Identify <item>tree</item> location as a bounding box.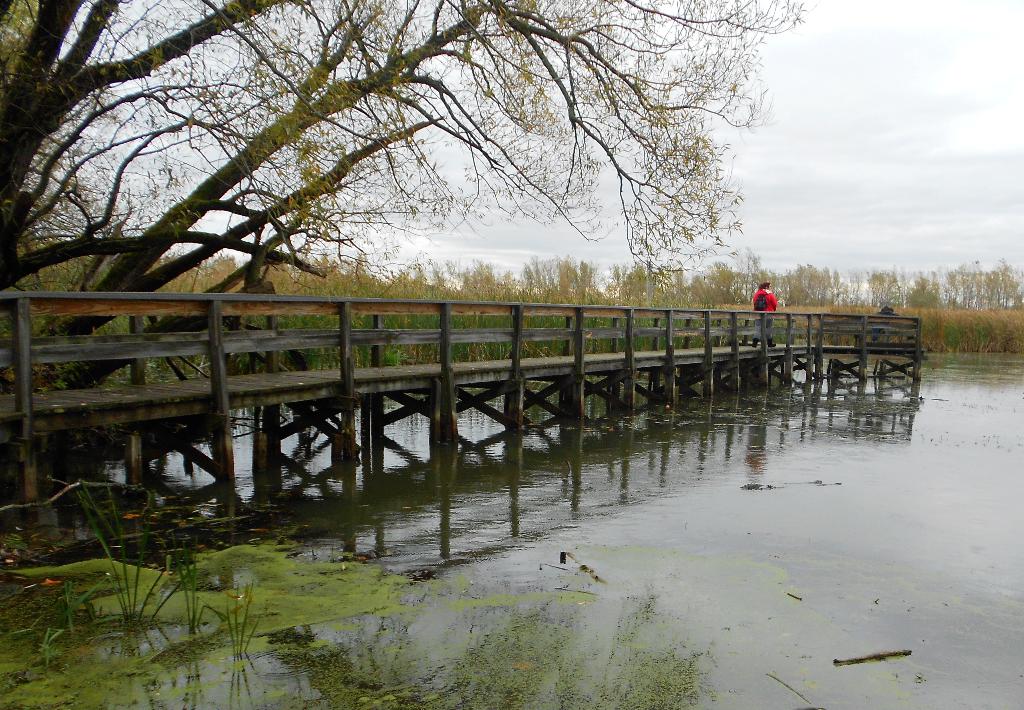
(0,0,817,507).
